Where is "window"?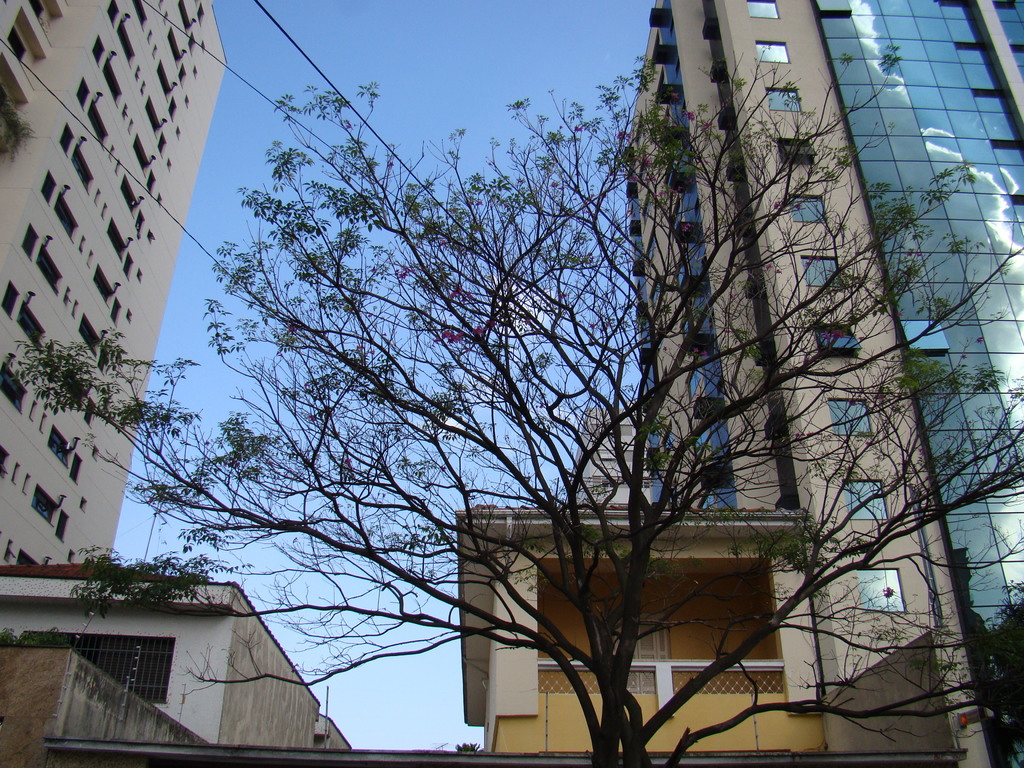
BBox(748, 0, 778, 21).
